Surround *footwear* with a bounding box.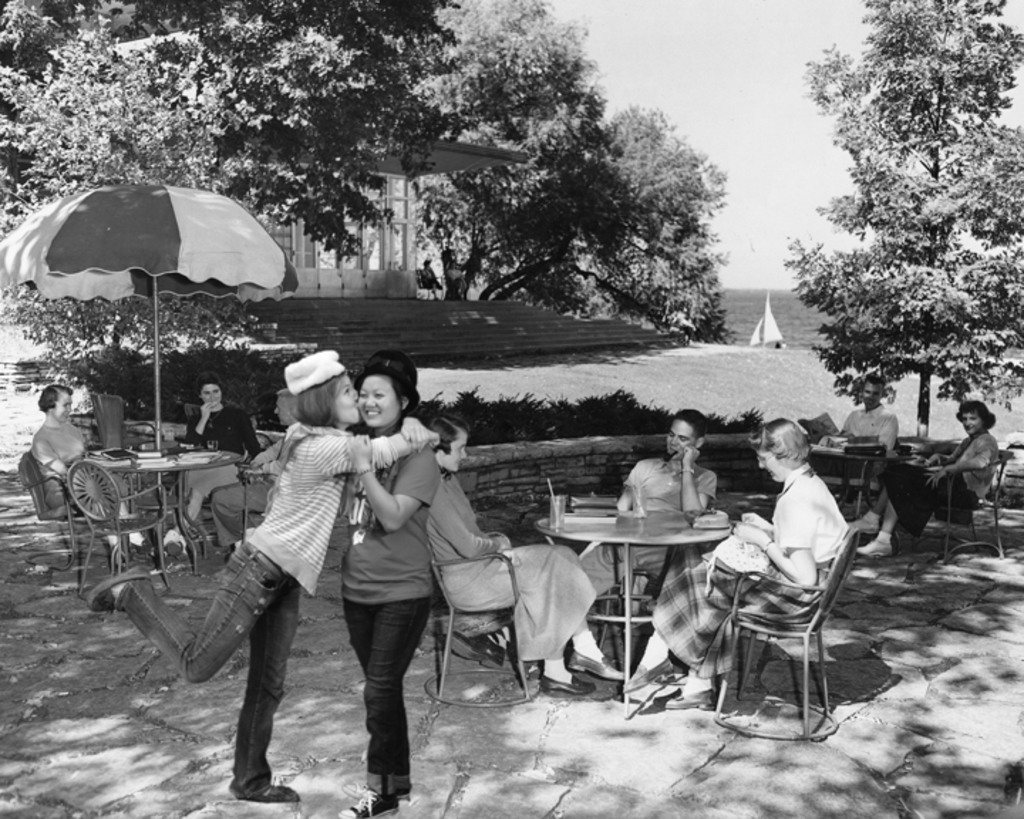
249:783:297:806.
